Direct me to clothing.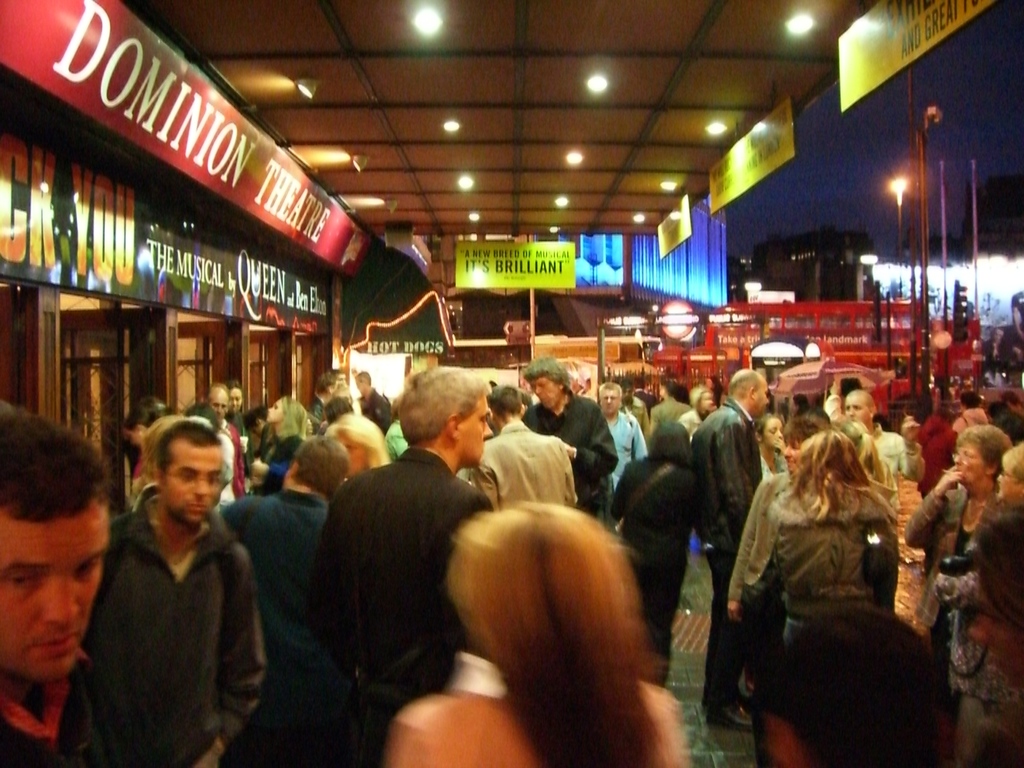
Direction: box(381, 416, 410, 461).
